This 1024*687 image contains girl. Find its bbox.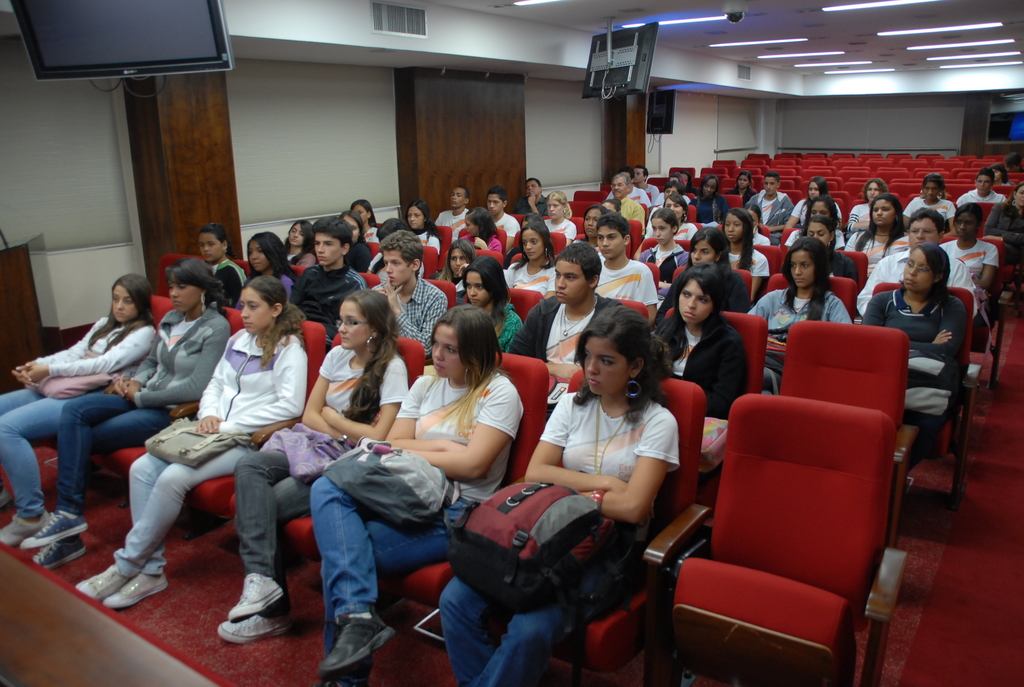
box(753, 237, 850, 397).
